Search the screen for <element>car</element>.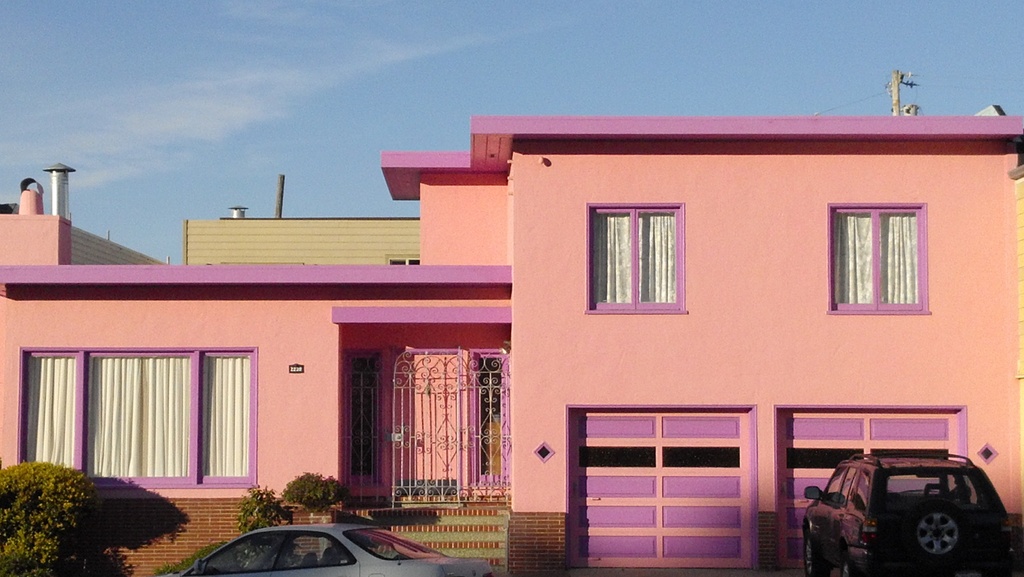
Found at bbox=(166, 519, 502, 576).
